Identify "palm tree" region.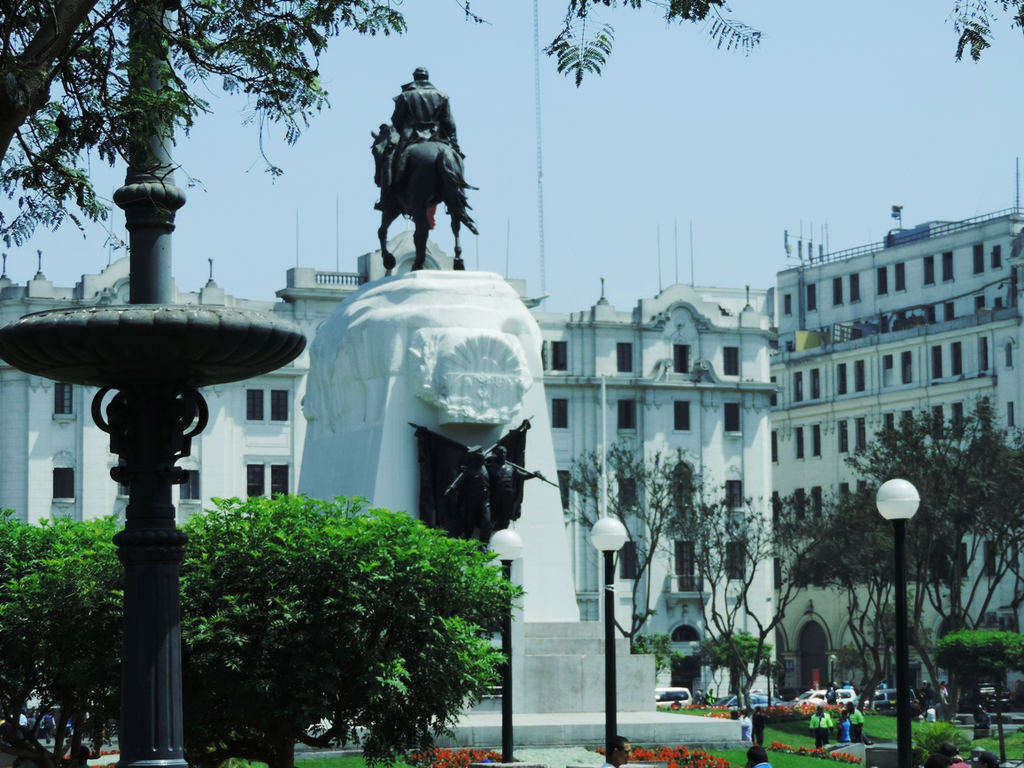
Region: bbox=(587, 463, 702, 620).
